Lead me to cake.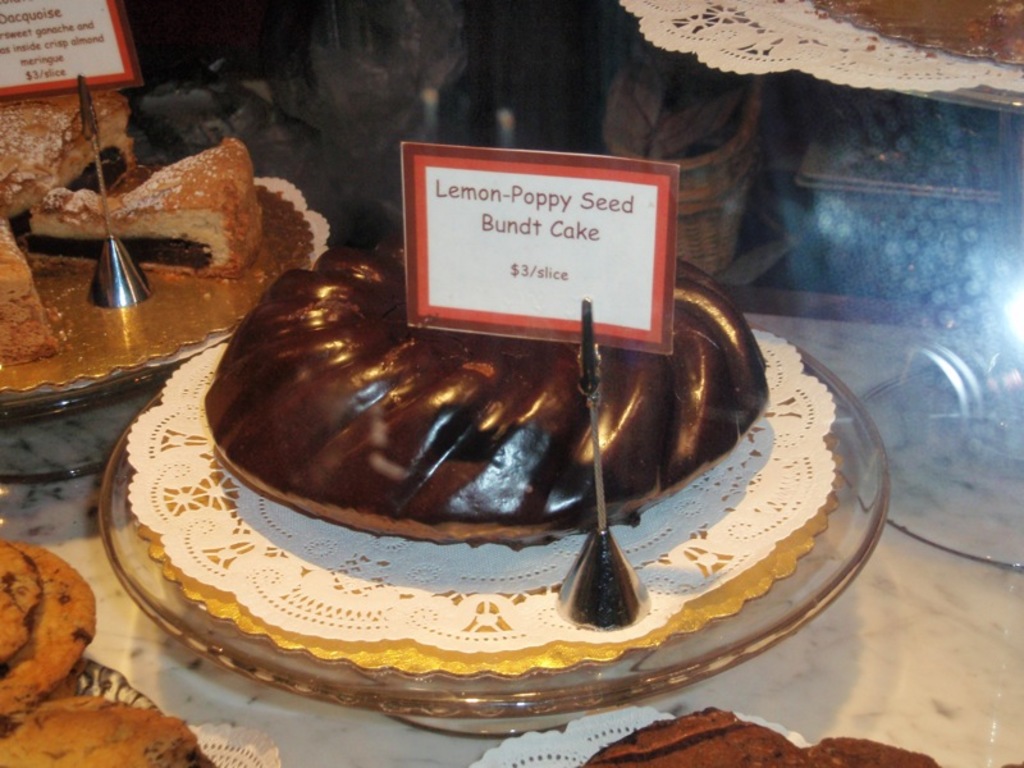
Lead to 201 239 769 541.
